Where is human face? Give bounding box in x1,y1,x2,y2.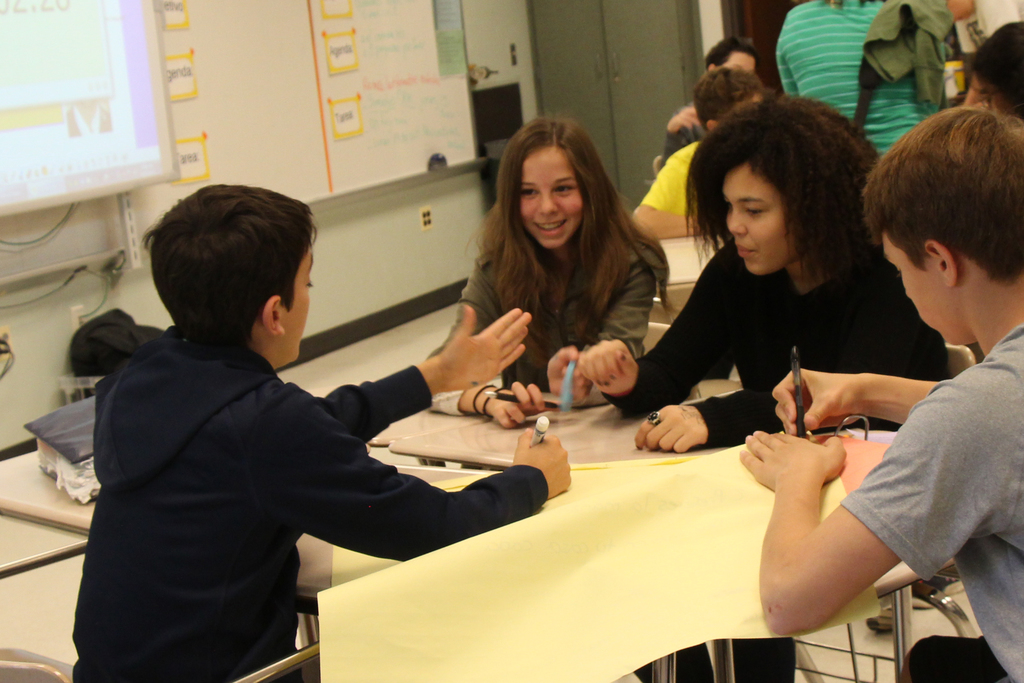
521,141,584,248.
